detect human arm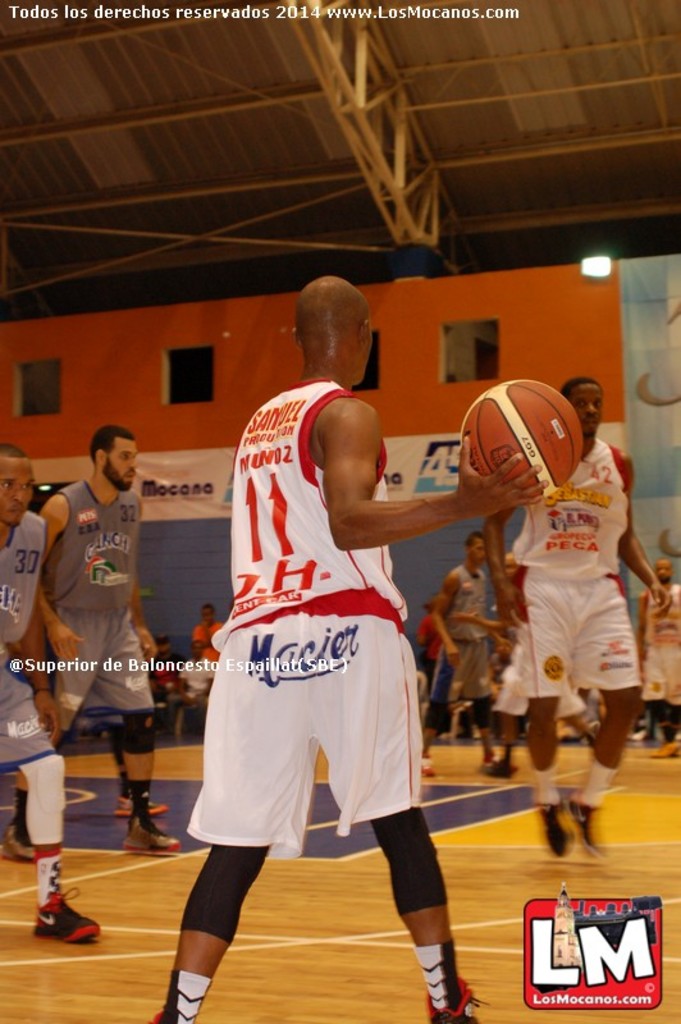
20:607:60:742
